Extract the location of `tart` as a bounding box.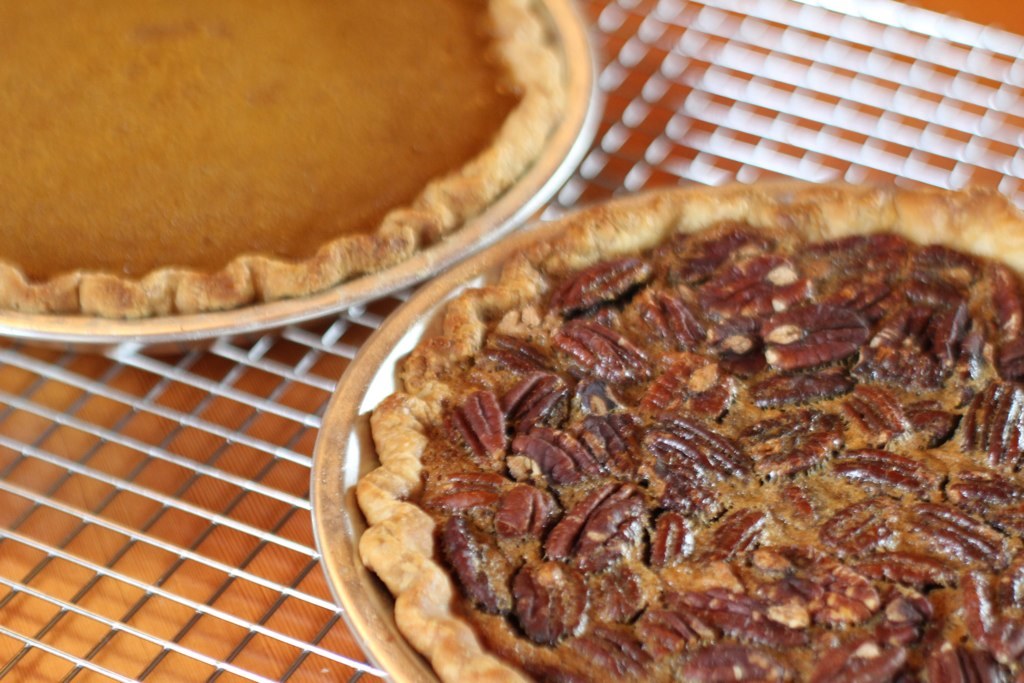
rect(348, 177, 1022, 681).
